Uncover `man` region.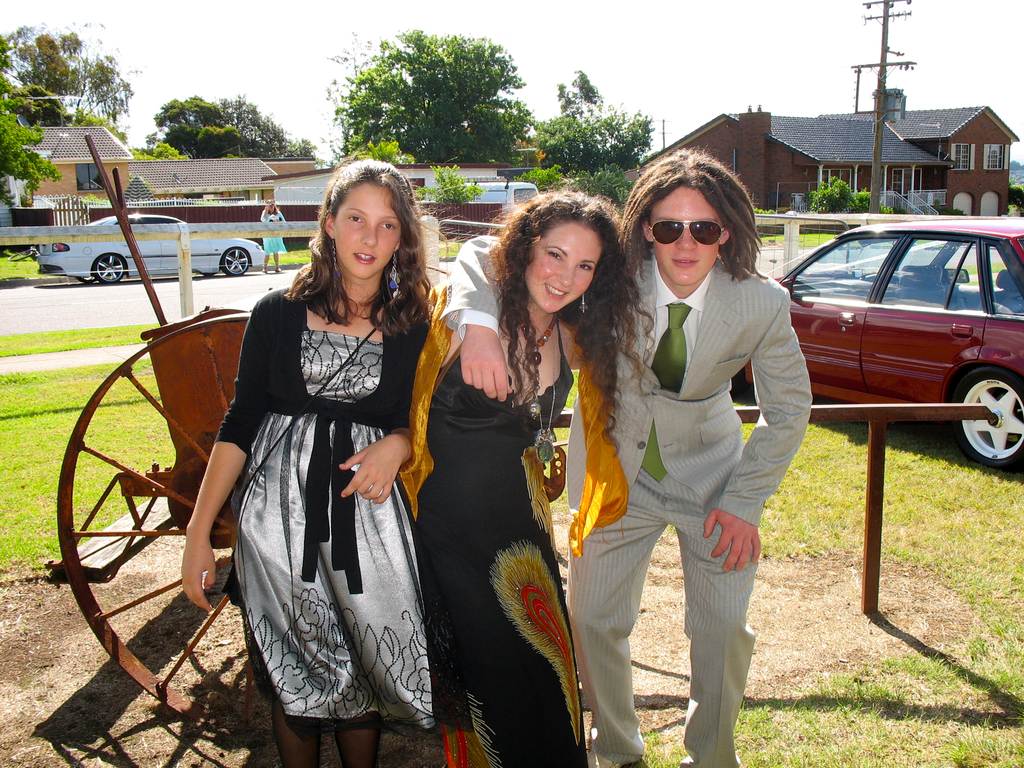
Uncovered: (left=441, top=147, right=809, bottom=767).
